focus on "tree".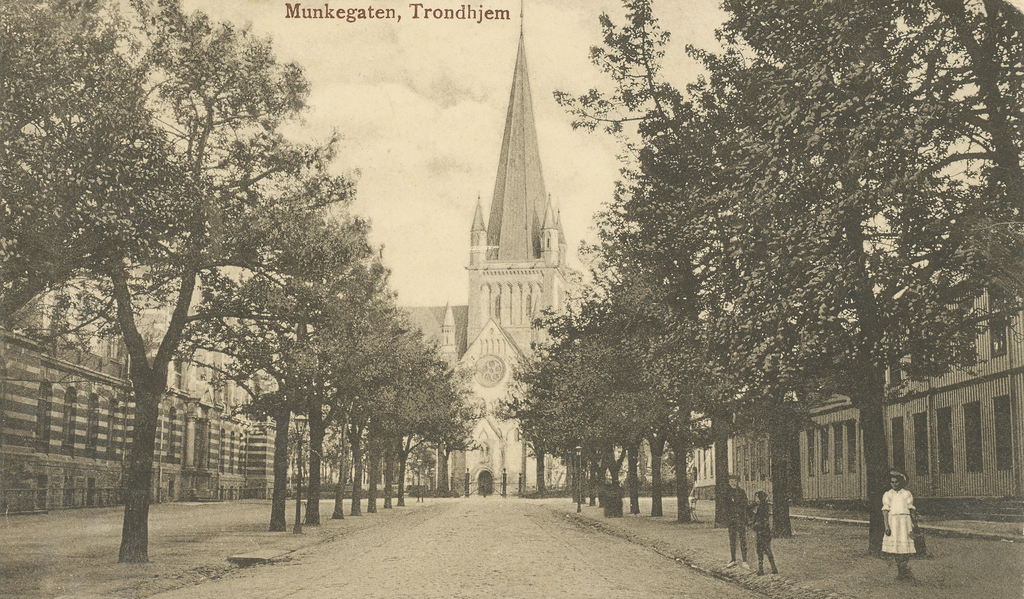
Focused at 546/166/763/531.
